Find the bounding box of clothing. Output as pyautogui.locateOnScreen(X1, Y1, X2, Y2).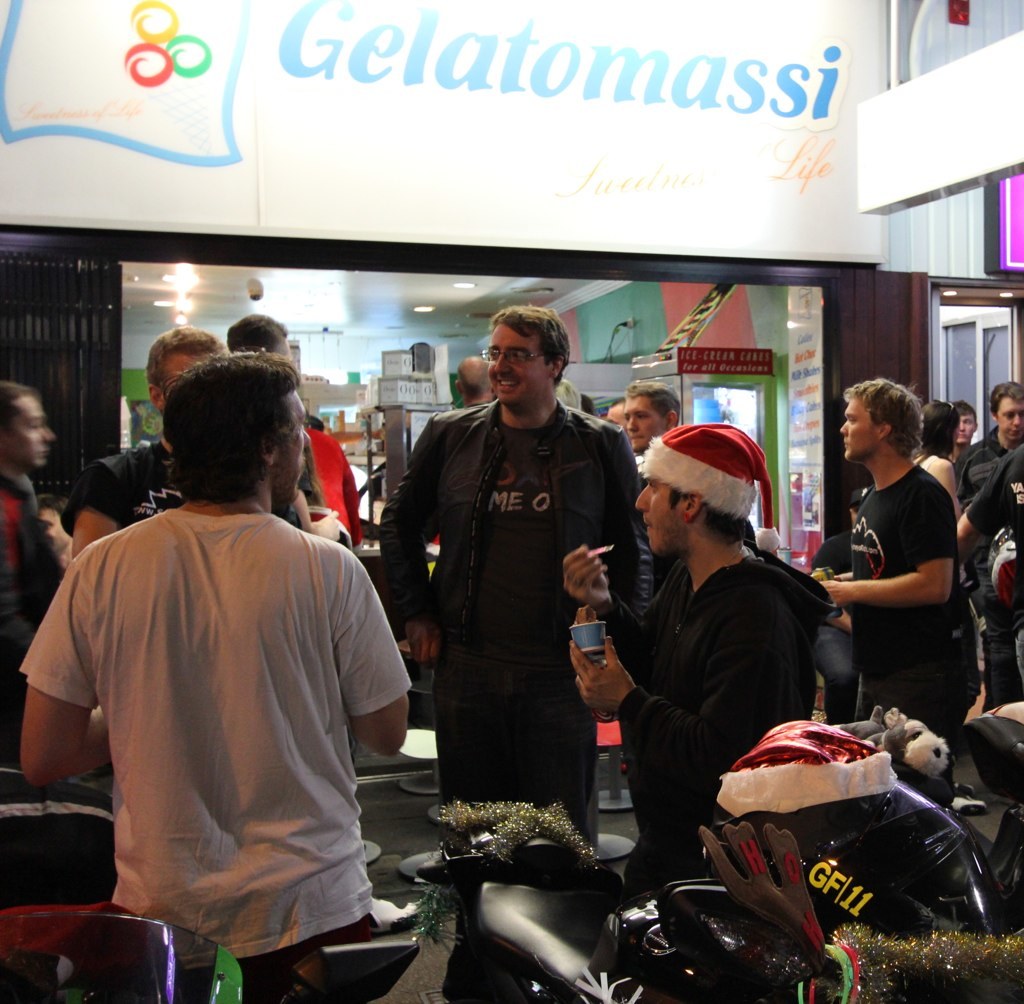
pyautogui.locateOnScreen(961, 445, 1023, 699).
